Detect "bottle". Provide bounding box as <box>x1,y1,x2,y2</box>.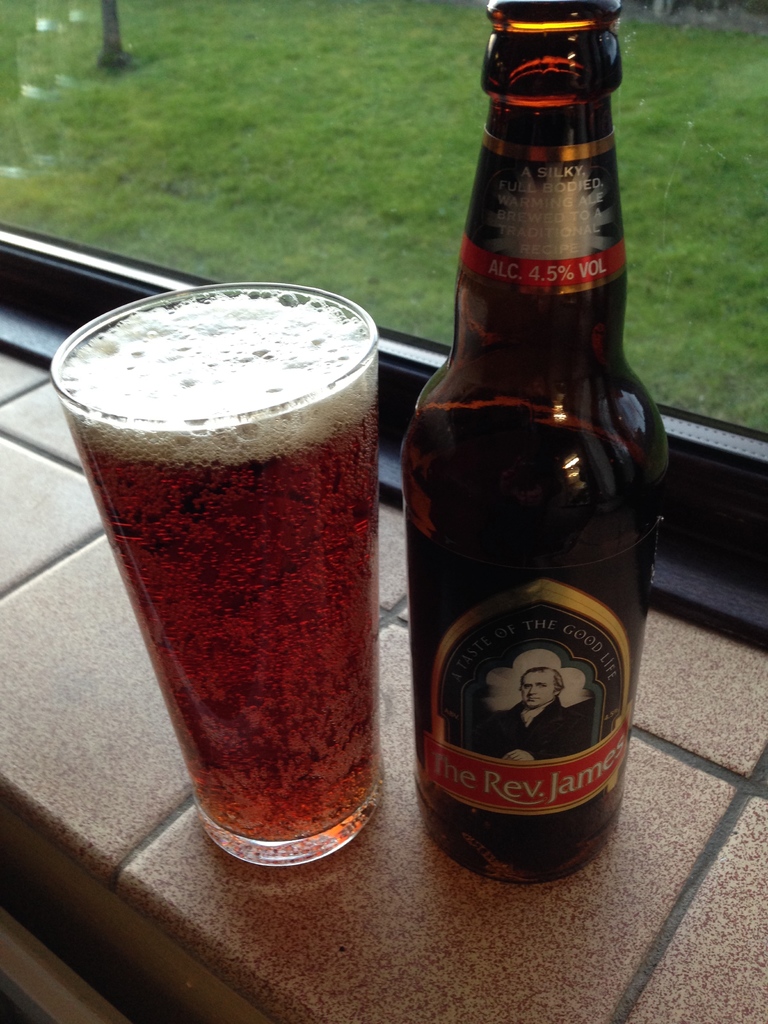
<box>406,11,659,881</box>.
